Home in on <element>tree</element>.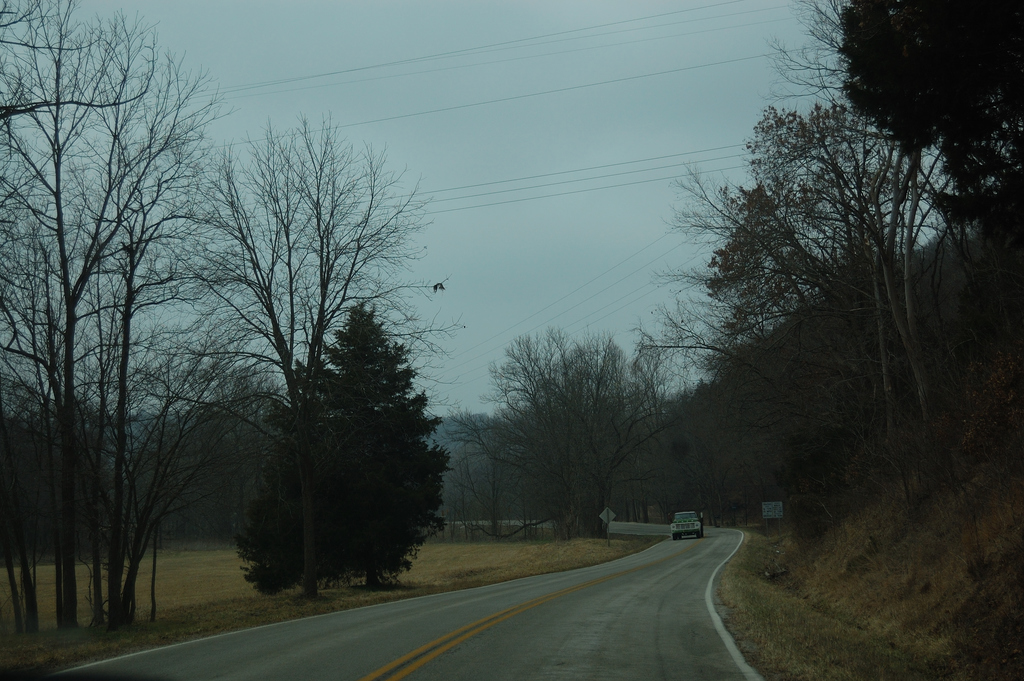
Homed in at [743, 86, 963, 455].
